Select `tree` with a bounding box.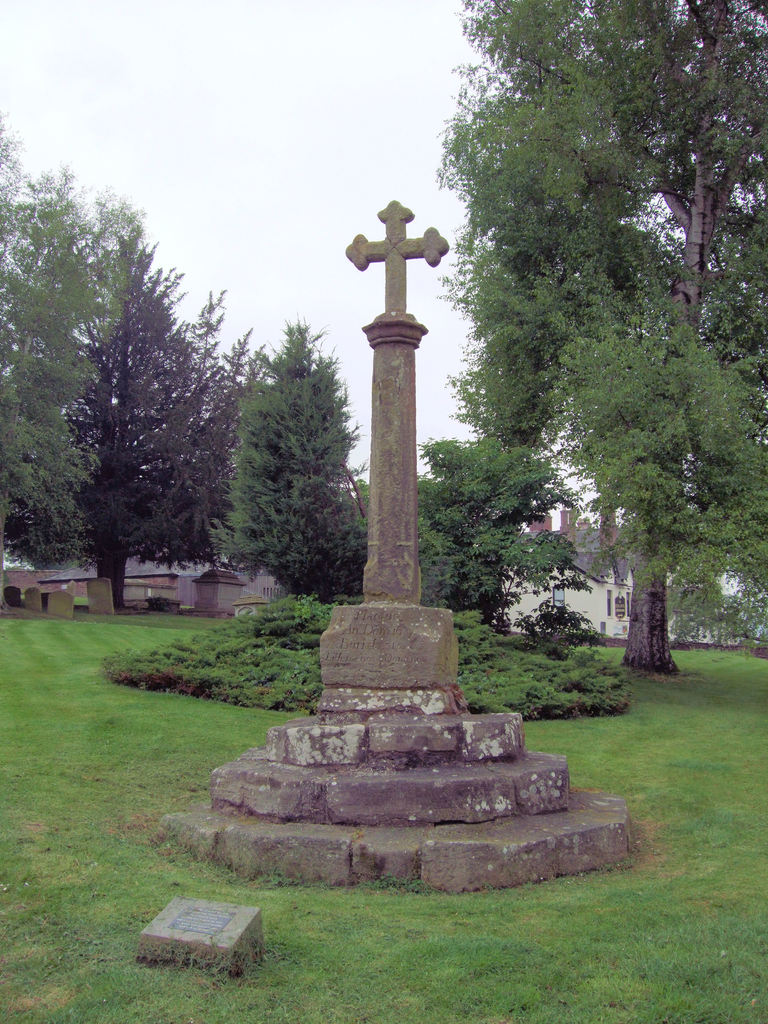
select_region(433, 111, 740, 683).
